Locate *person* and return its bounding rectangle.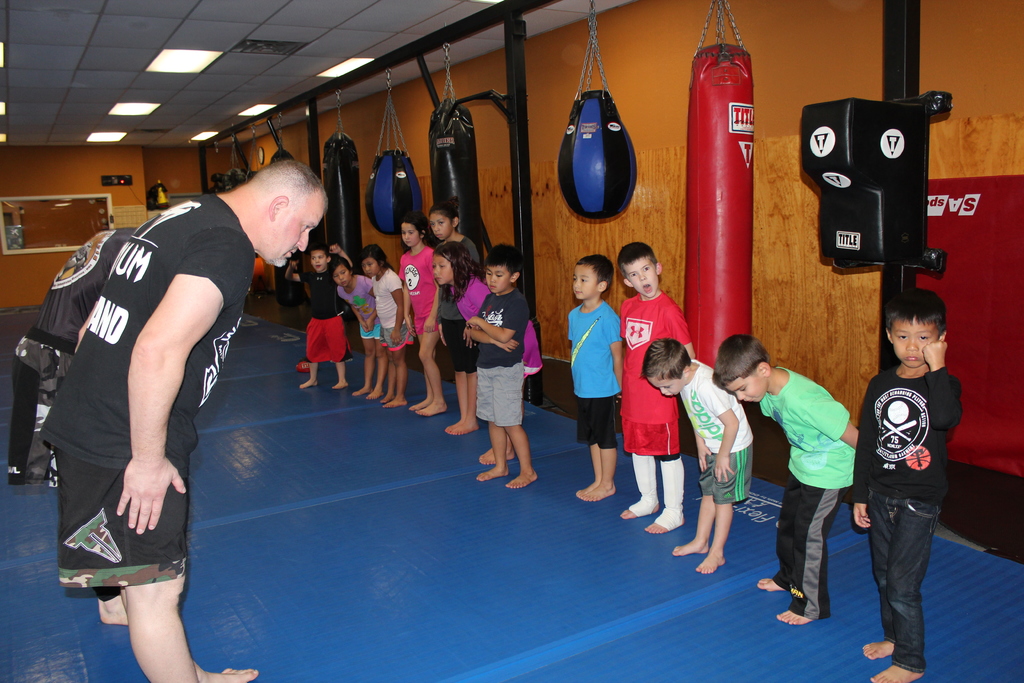
x1=46, y1=151, x2=336, y2=682.
